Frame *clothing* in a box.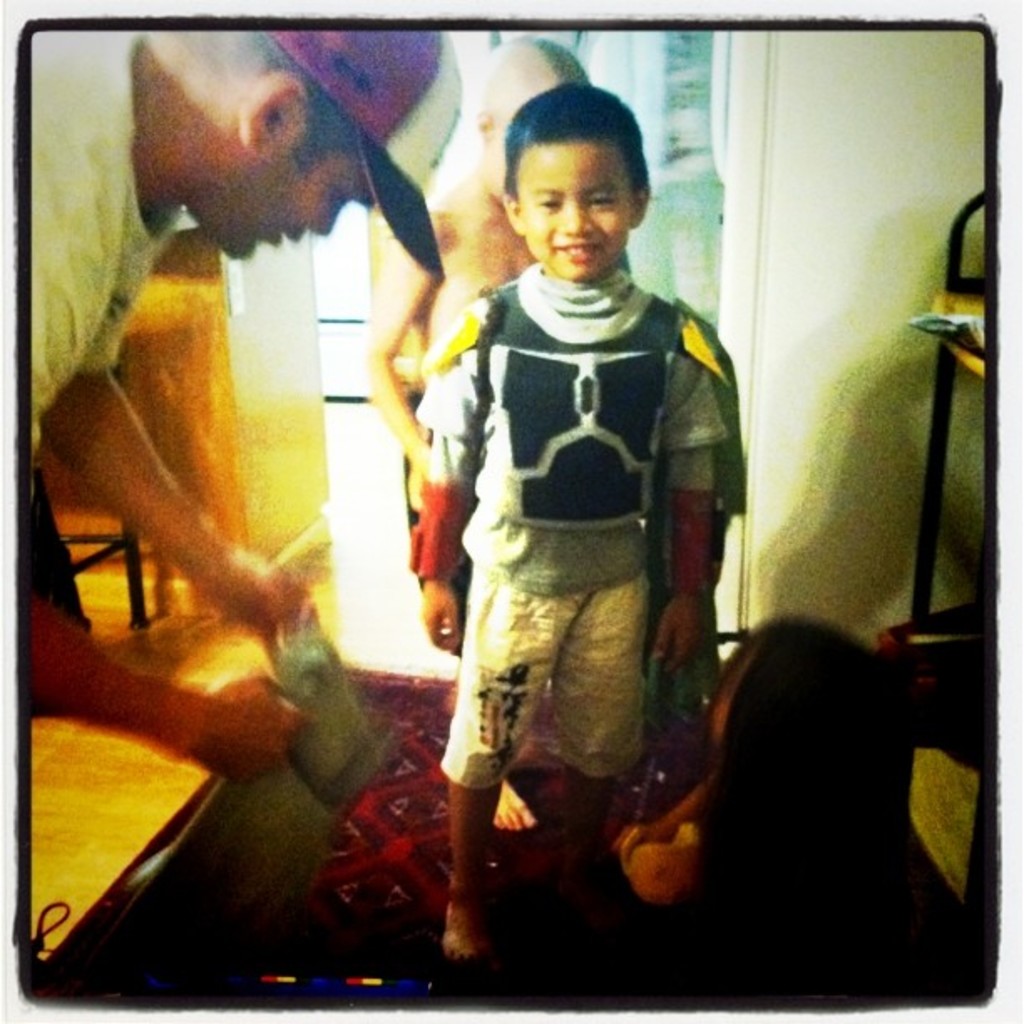
x1=442, y1=330, x2=708, y2=853.
